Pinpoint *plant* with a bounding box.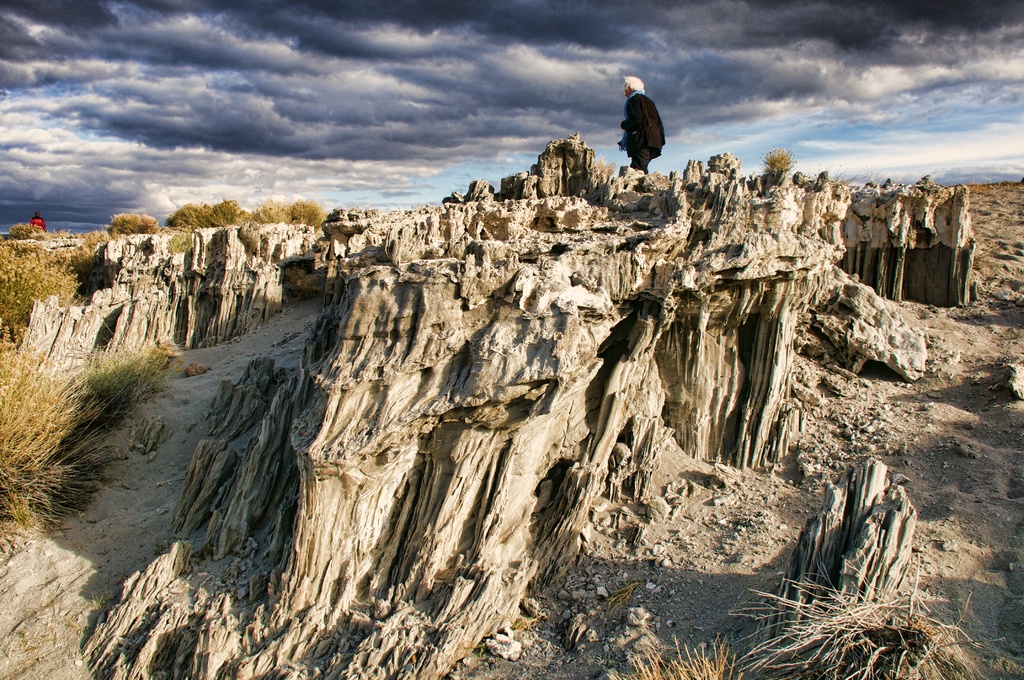
717 558 1023 679.
